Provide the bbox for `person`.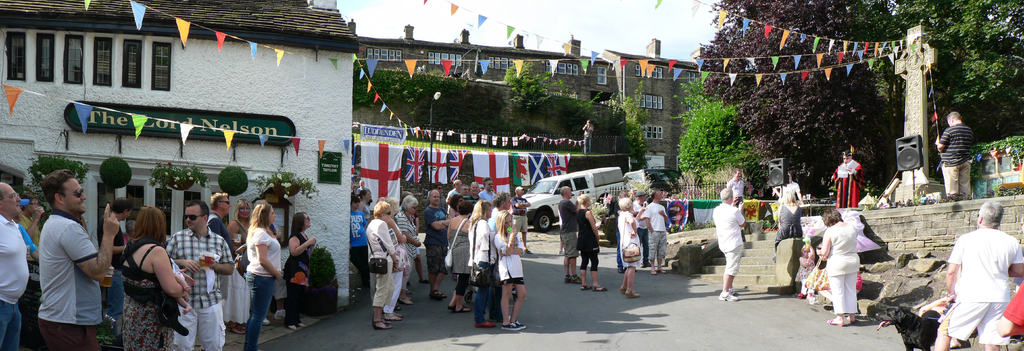
box(932, 112, 980, 200).
